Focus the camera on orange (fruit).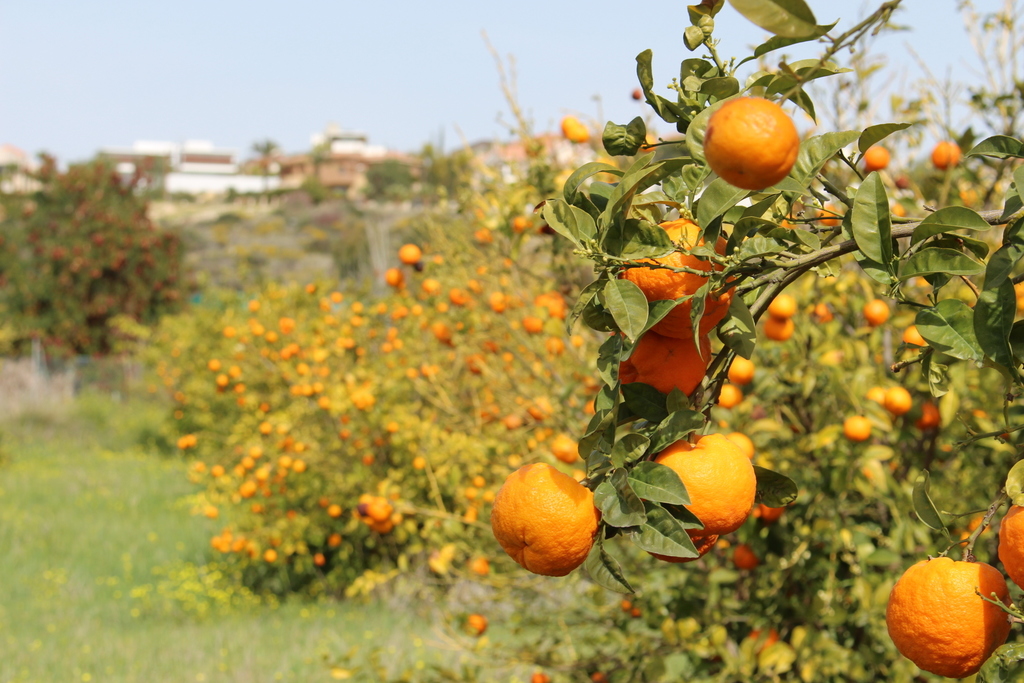
Focus region: [x1=863, y1=142, x2=894, y2=177].
